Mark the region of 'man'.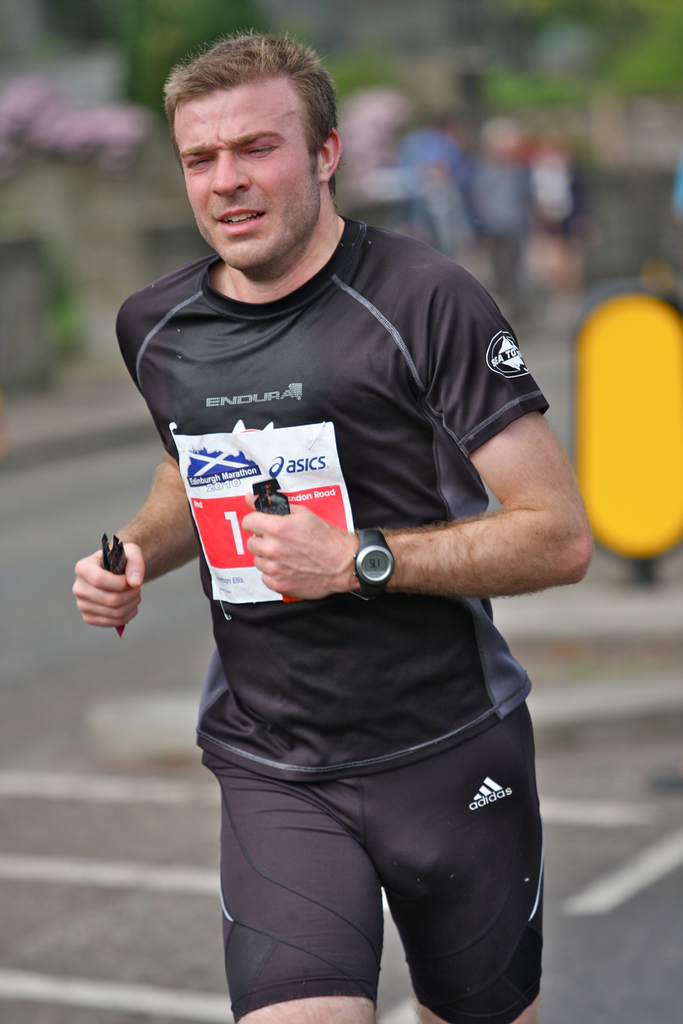
Region: {"left": 68, "top": 37, "right": 634, "bottom": 1023}.
